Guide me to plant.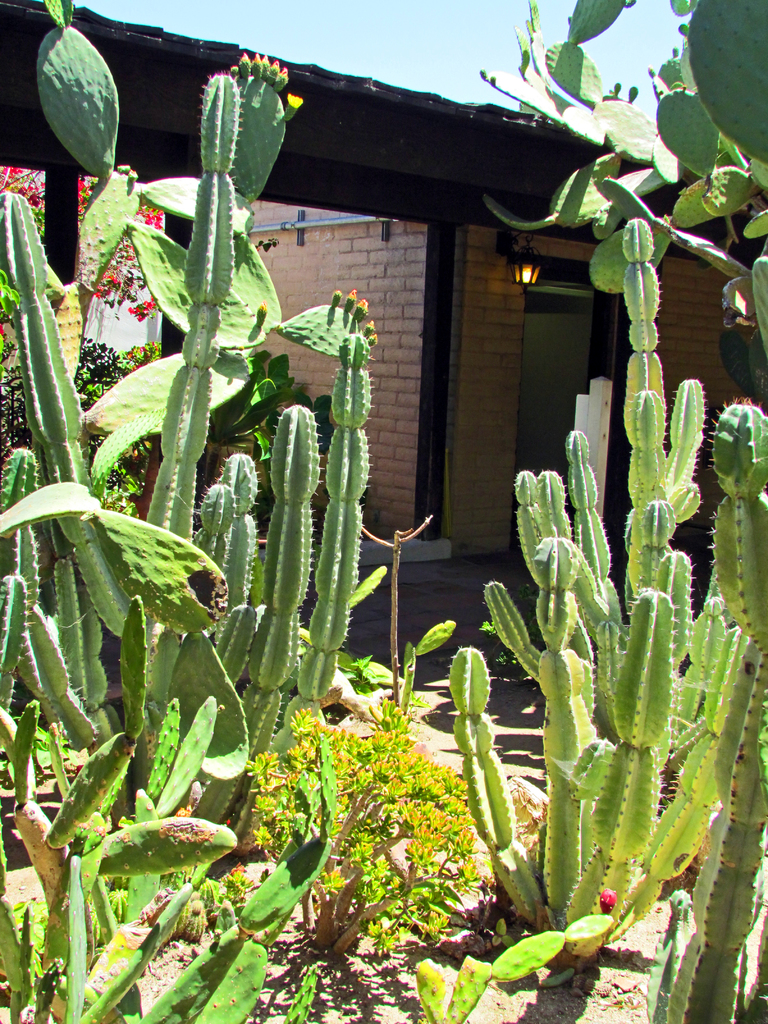
Guidance: (x1=203, y1=686, x2=500, y2=982).
